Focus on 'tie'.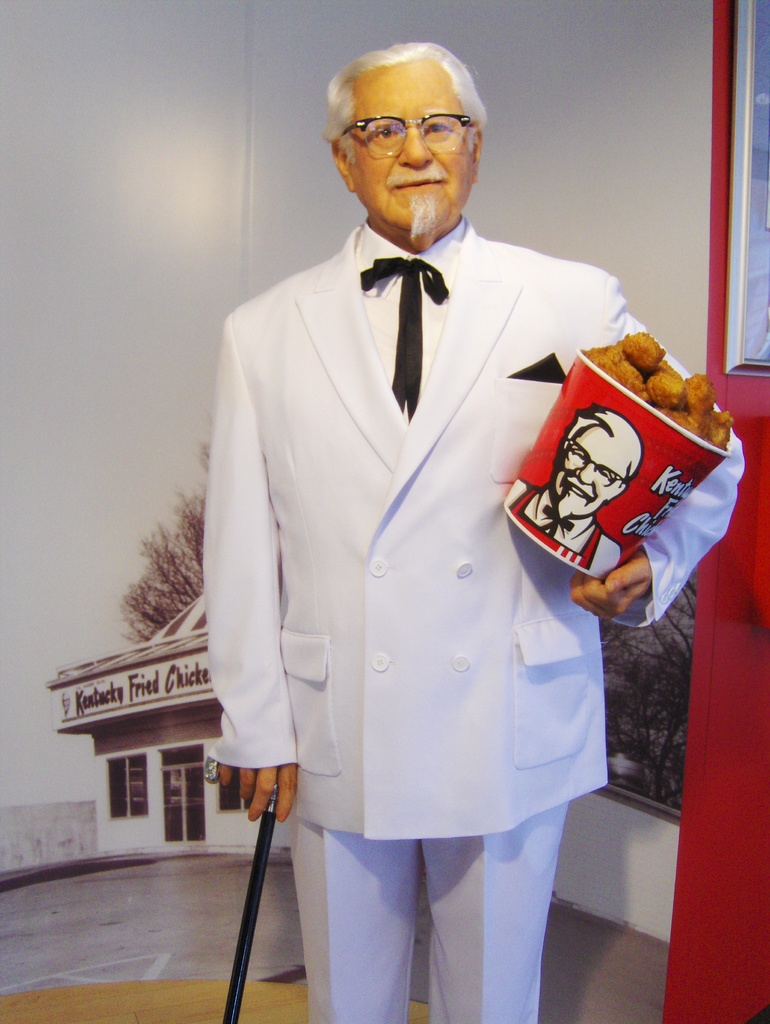
Focused at pyautogui.locateOnScreen(353, 256, 451, 420).
